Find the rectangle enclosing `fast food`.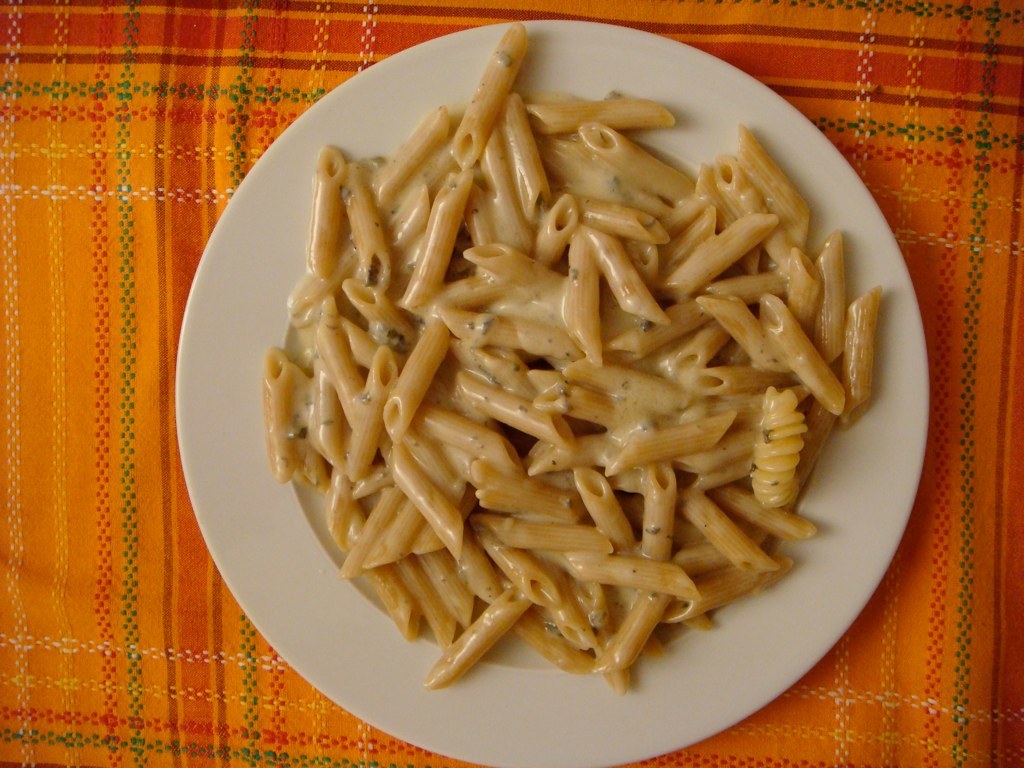
rect(504, 611, 592, 666).
